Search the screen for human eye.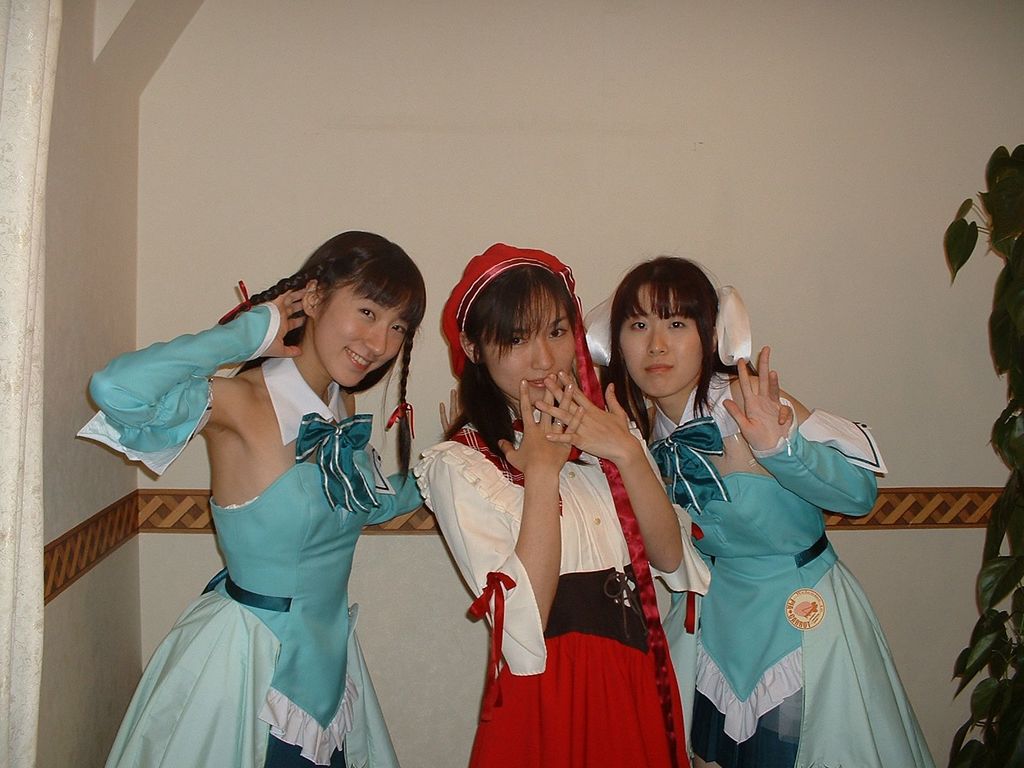
Found at {"x1": 547, "y1": 327, "x2": 569, "y2": 342}.
